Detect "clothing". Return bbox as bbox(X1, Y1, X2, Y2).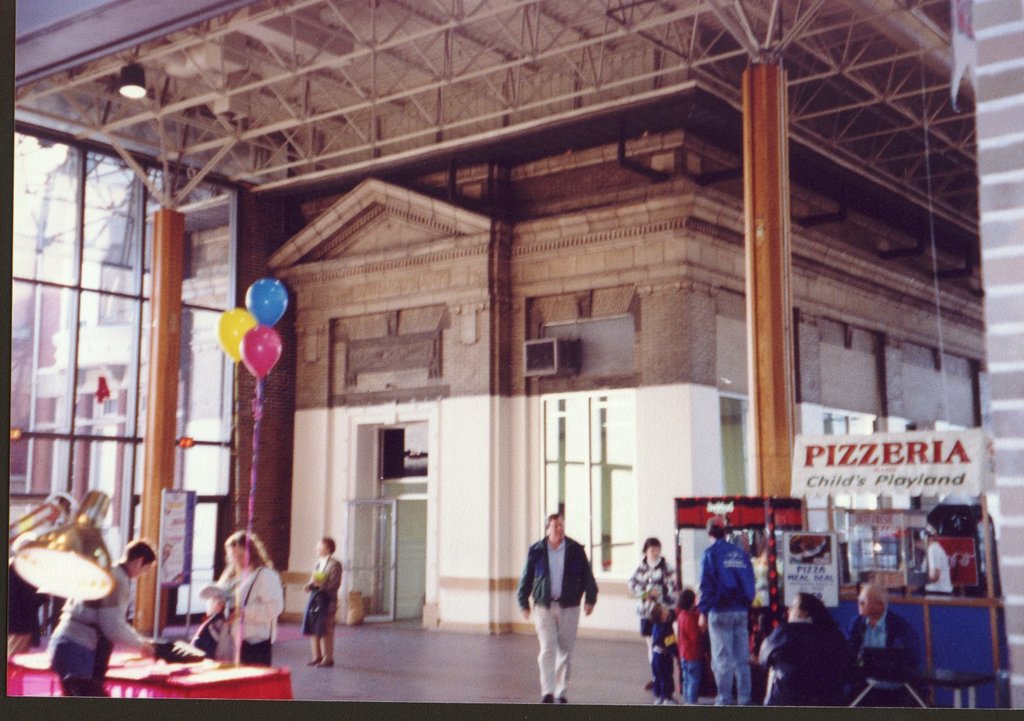
bbox(517, 531, 597, 684).
